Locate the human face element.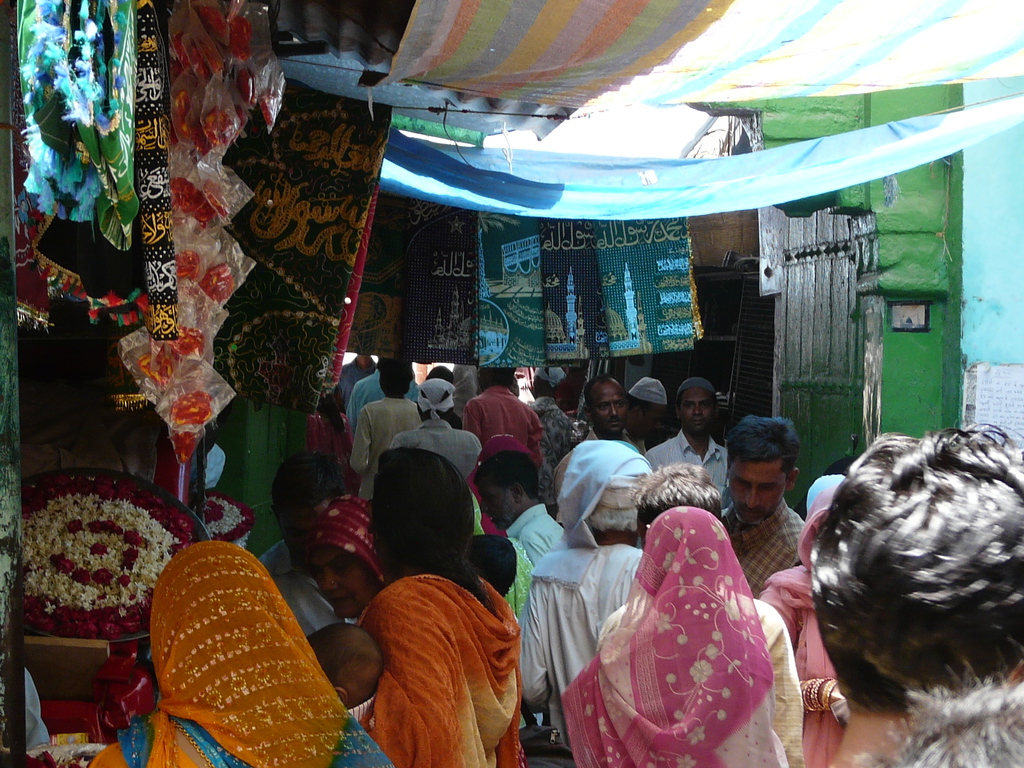
Element bbox: rect(596, 388, 625, 439).
